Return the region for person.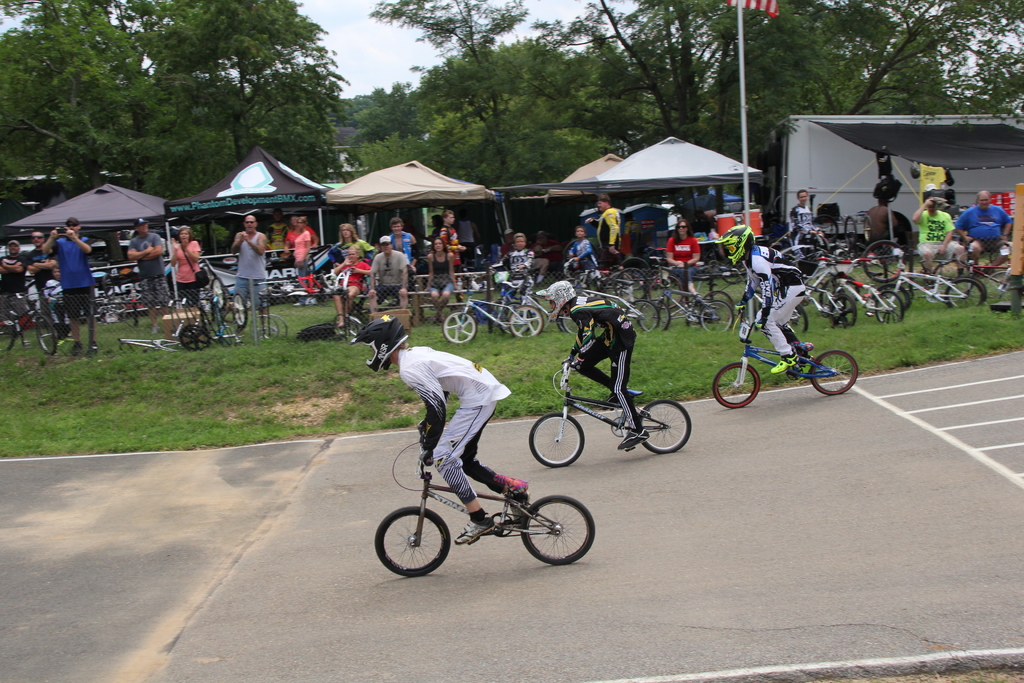
956, 189, 1009, 269.
